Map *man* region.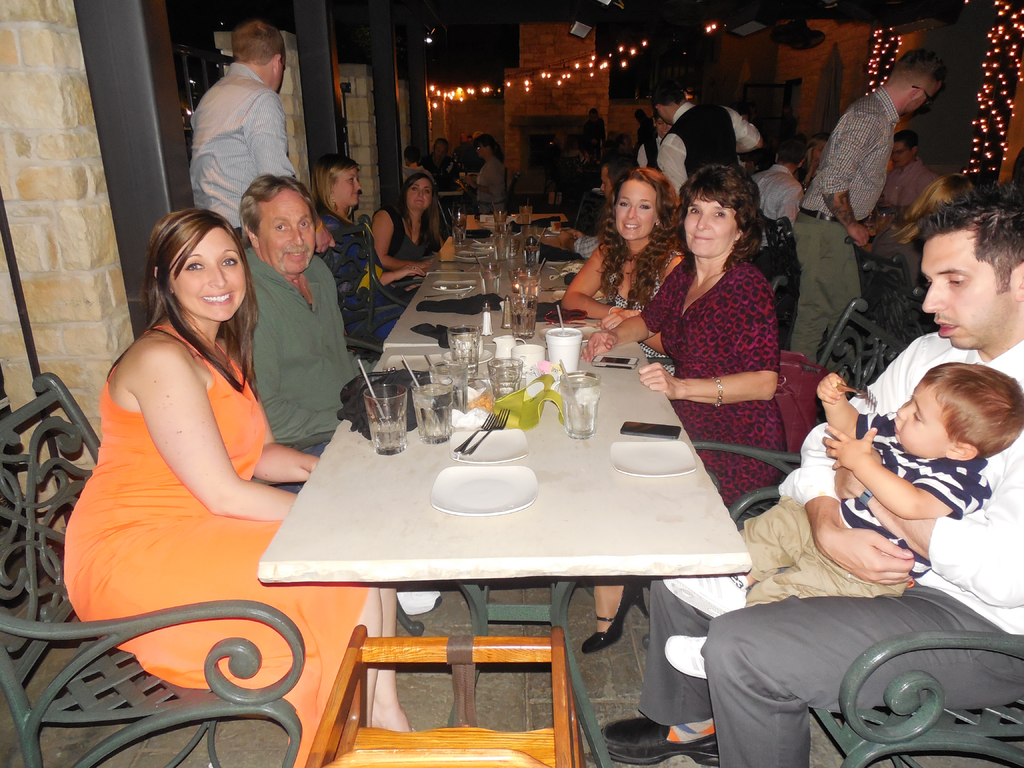
Mapped to bbox(744, 140, 813, 234).
